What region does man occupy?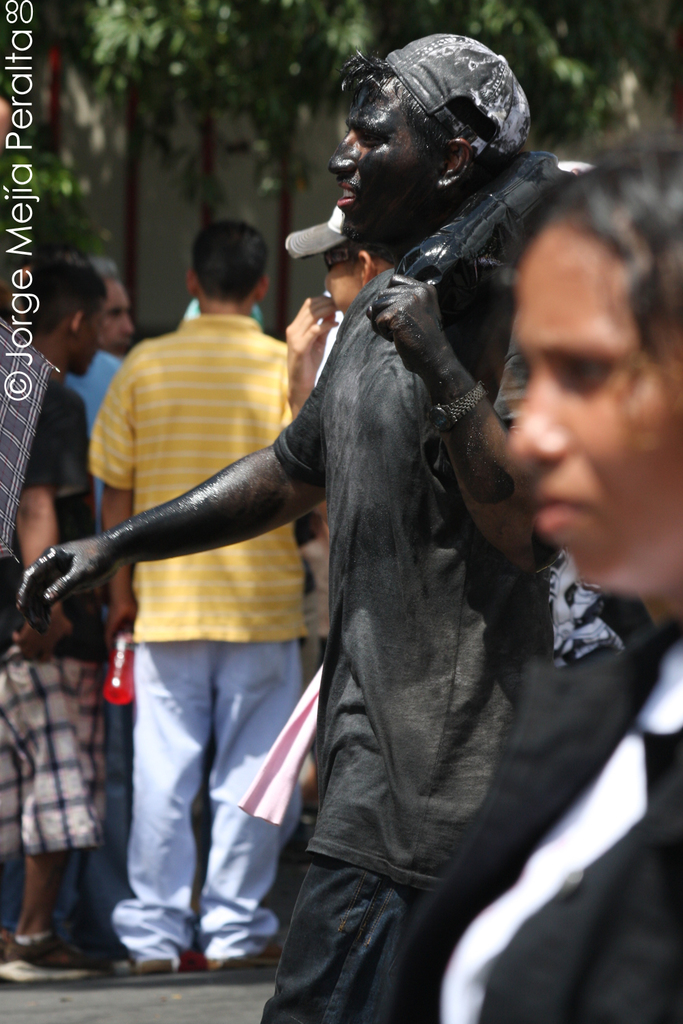
BBox(286, 198, 406, 418).
